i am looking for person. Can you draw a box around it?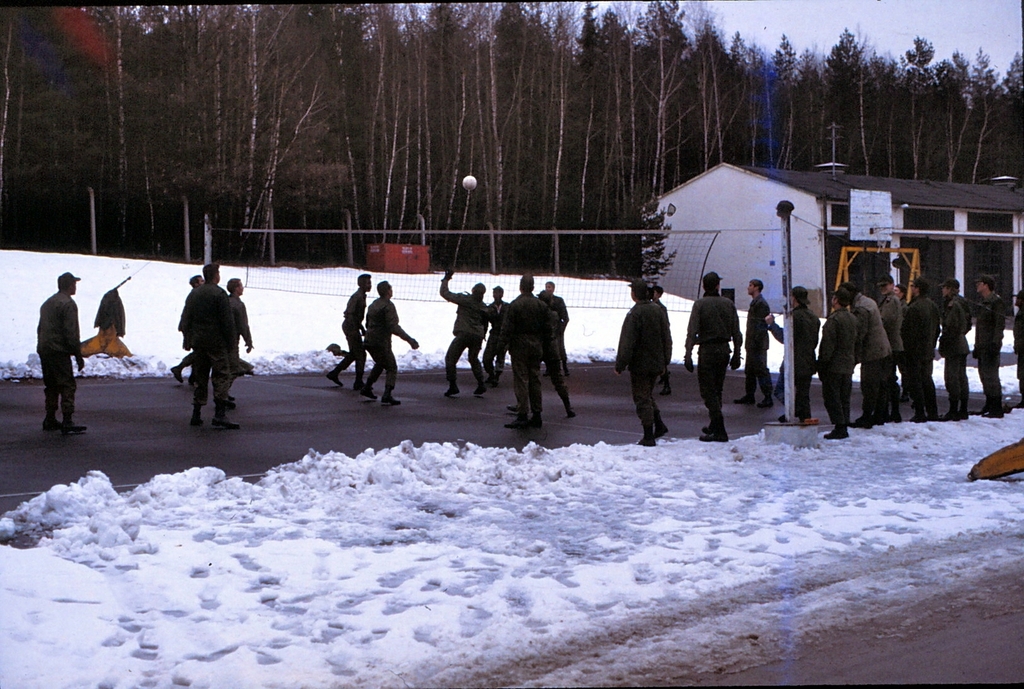
Sure, the bounding box is 895,276,945,423.
